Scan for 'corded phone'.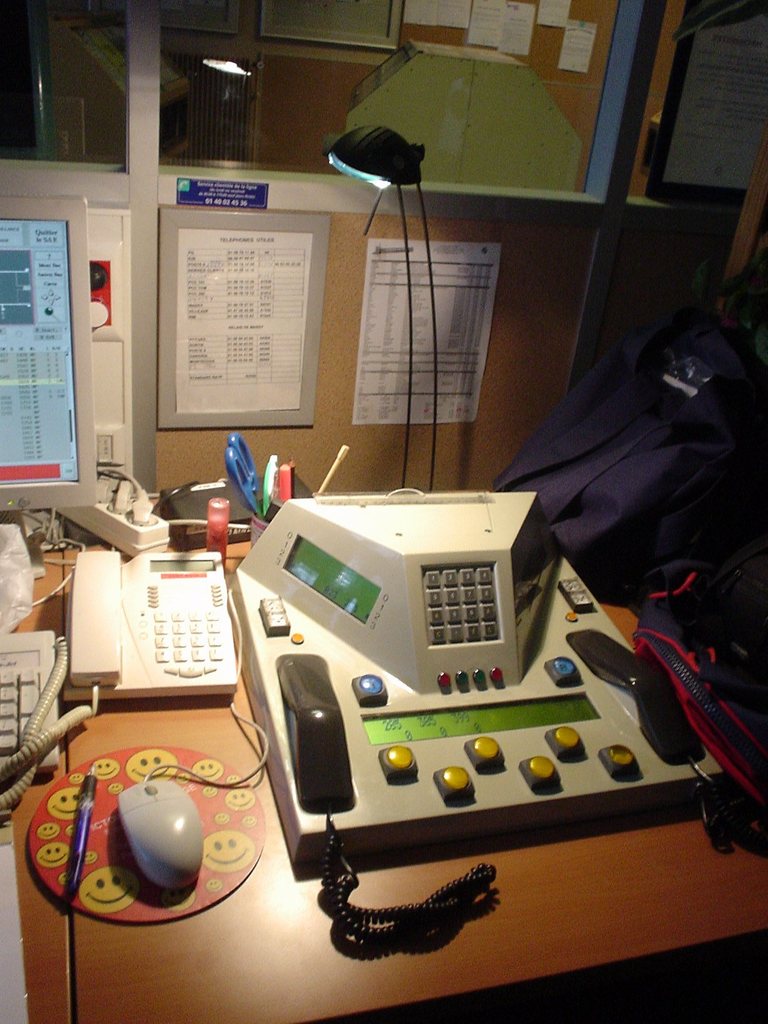
Scan result: bbox(0, 534, 244, 767).
